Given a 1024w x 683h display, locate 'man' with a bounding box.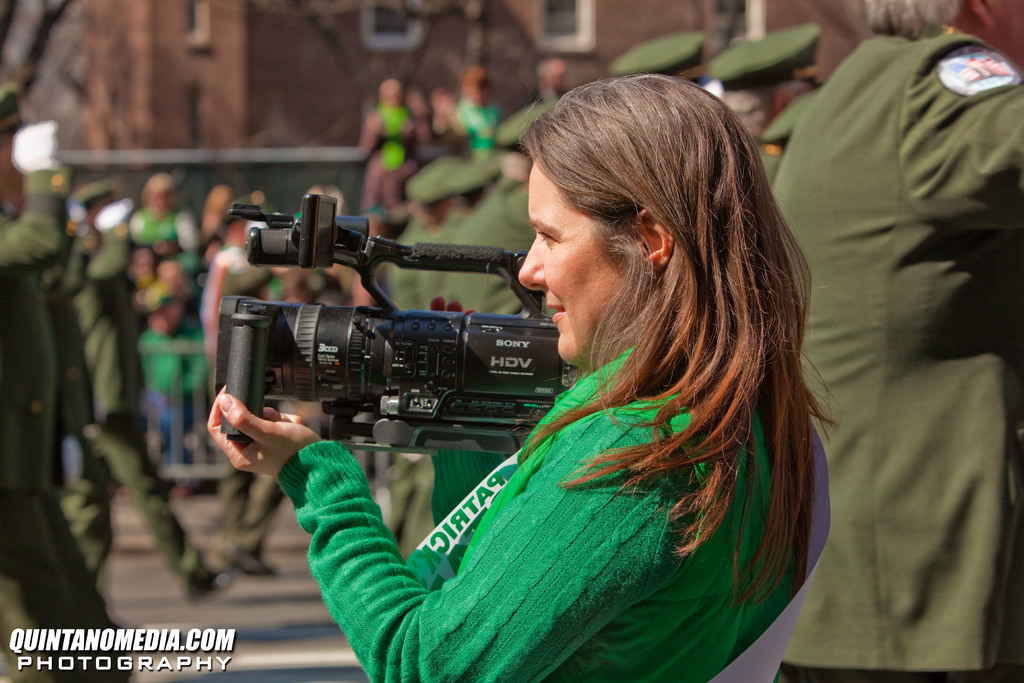
Located: box(758, 0, 1023, 682).
